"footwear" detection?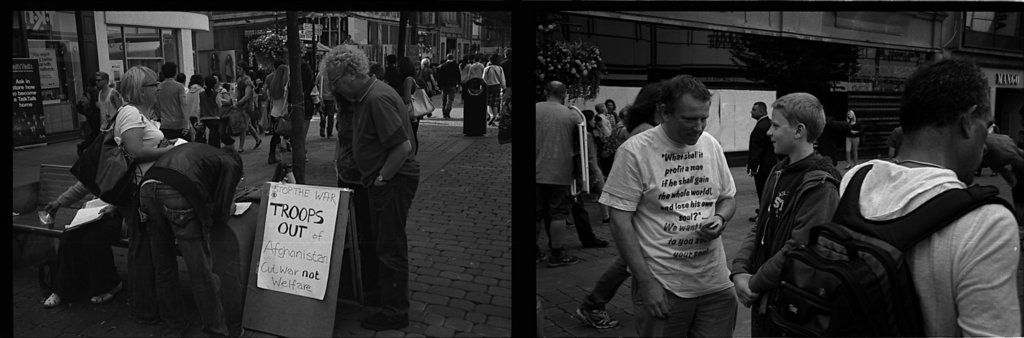
crop(565, 216, 574, 228)
